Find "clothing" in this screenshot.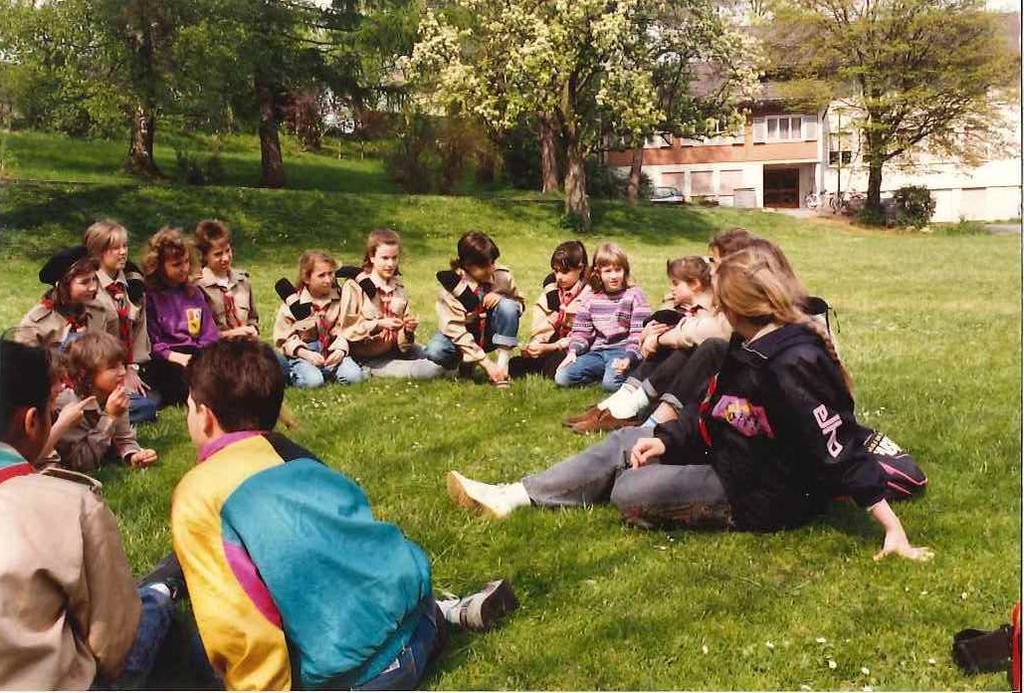
The bounding box for "clothing" is bbox=[163, 430, 489, 692].
